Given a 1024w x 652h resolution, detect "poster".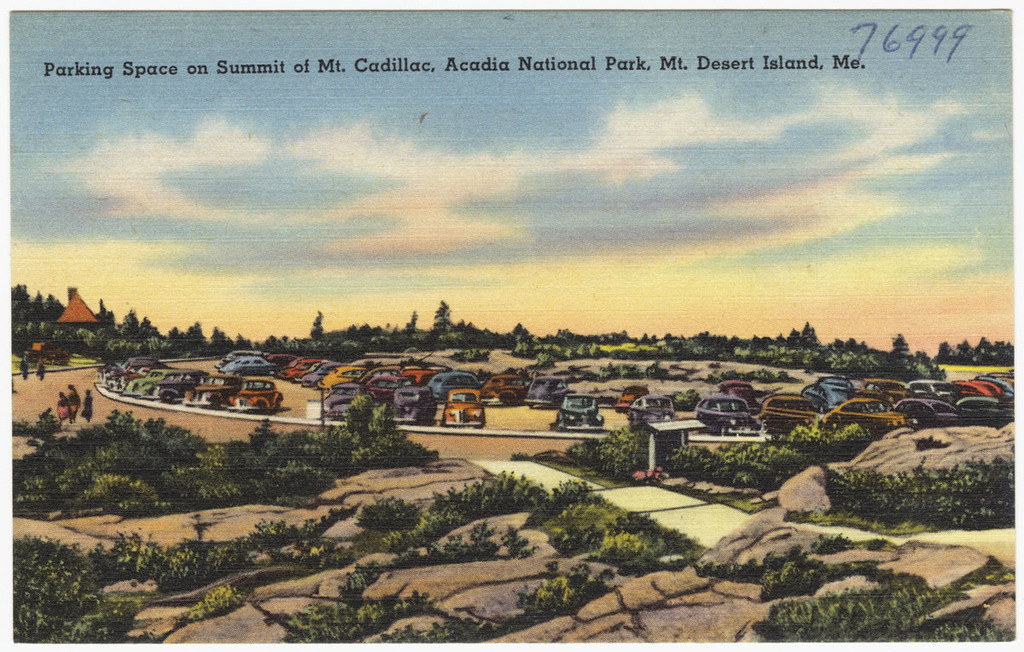
0, 0, 1021, 651.
